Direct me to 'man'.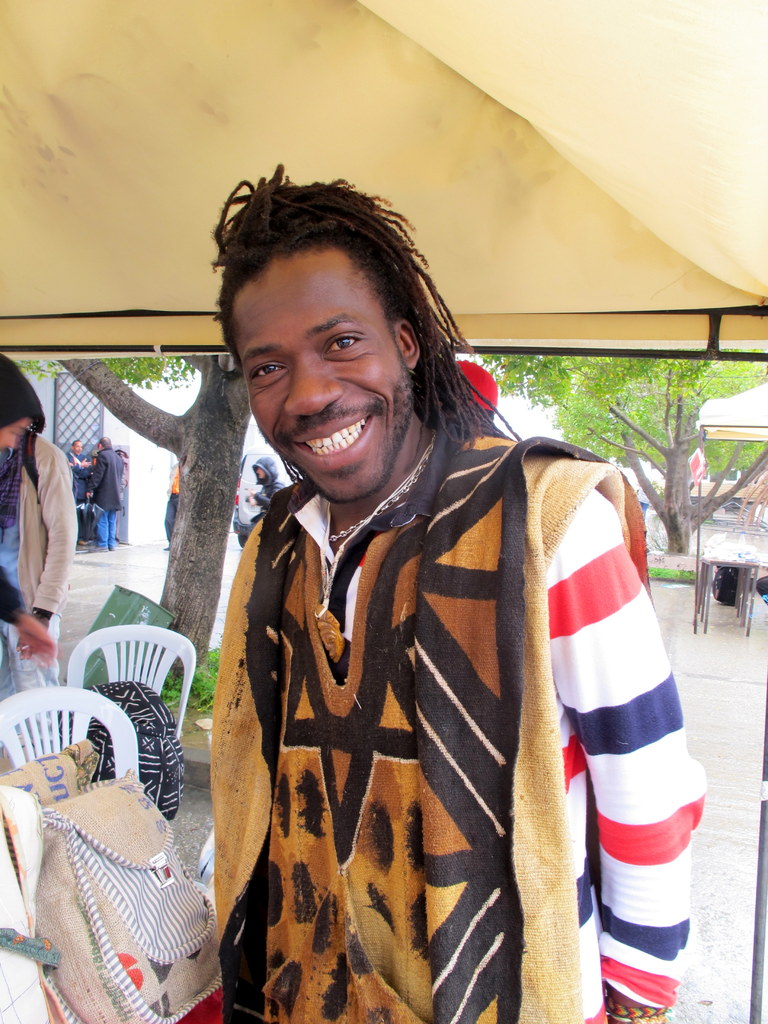
Direction: (56,434,92,536).
